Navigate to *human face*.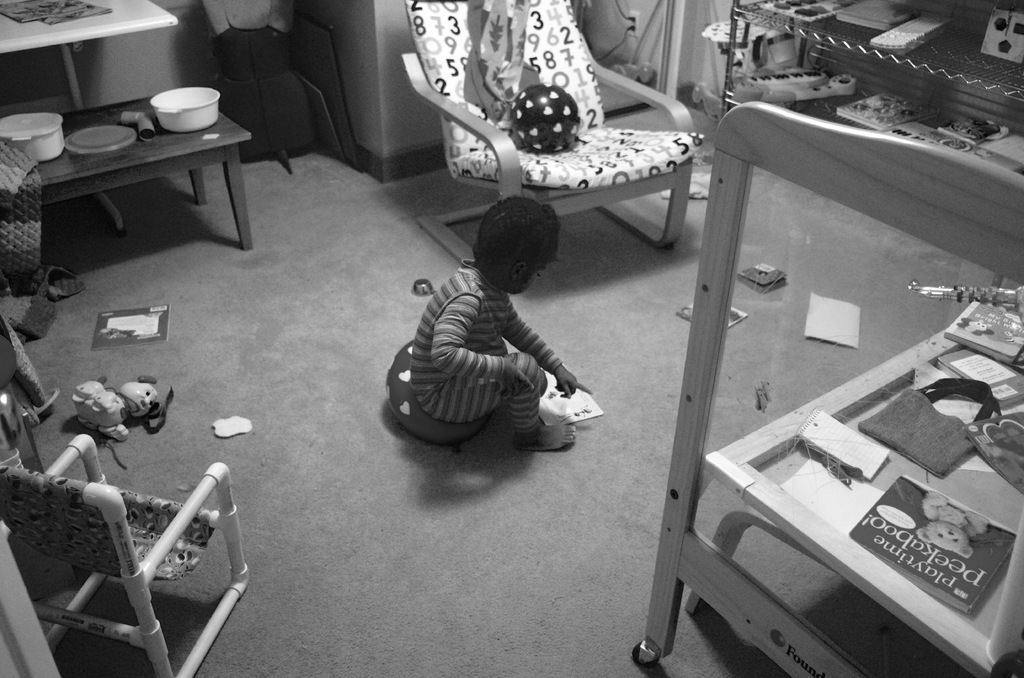
Navigation target: bbox(512, 260, 546, 295).
